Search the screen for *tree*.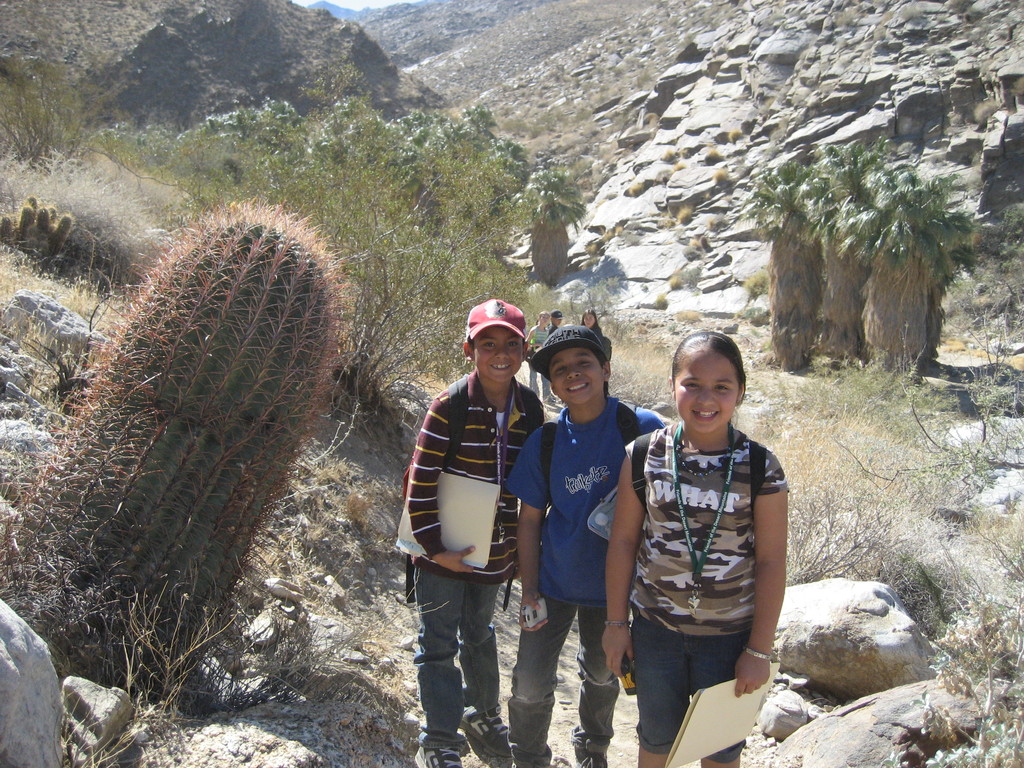
Found at [left=520, top=171, right=587, bottom=282].
